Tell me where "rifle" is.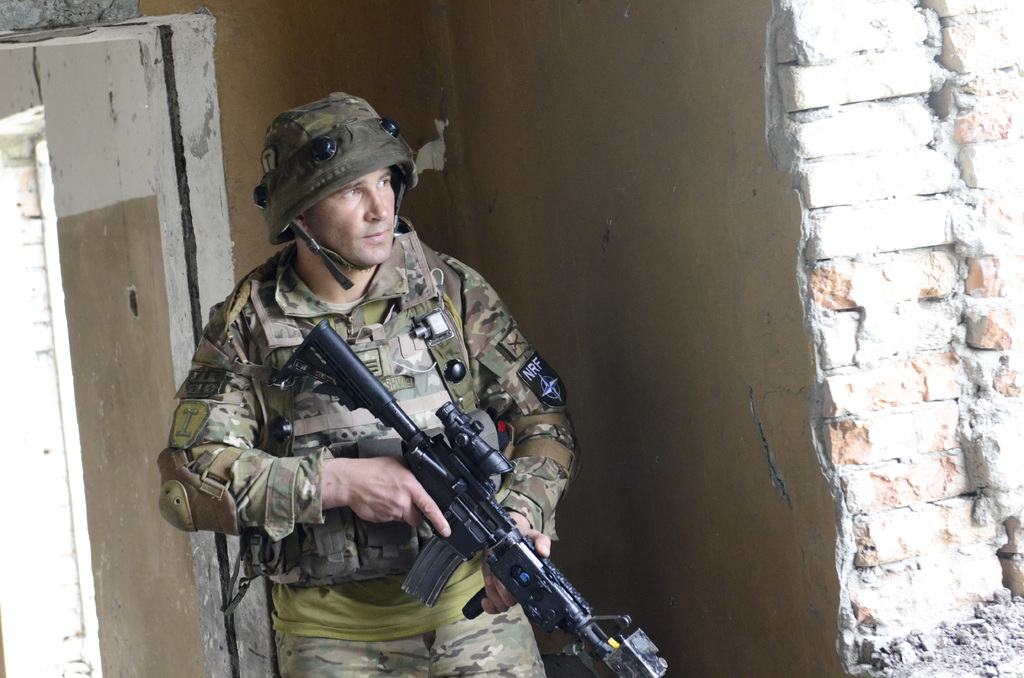
"rifle" is at region(255, 347, 651, 677).
